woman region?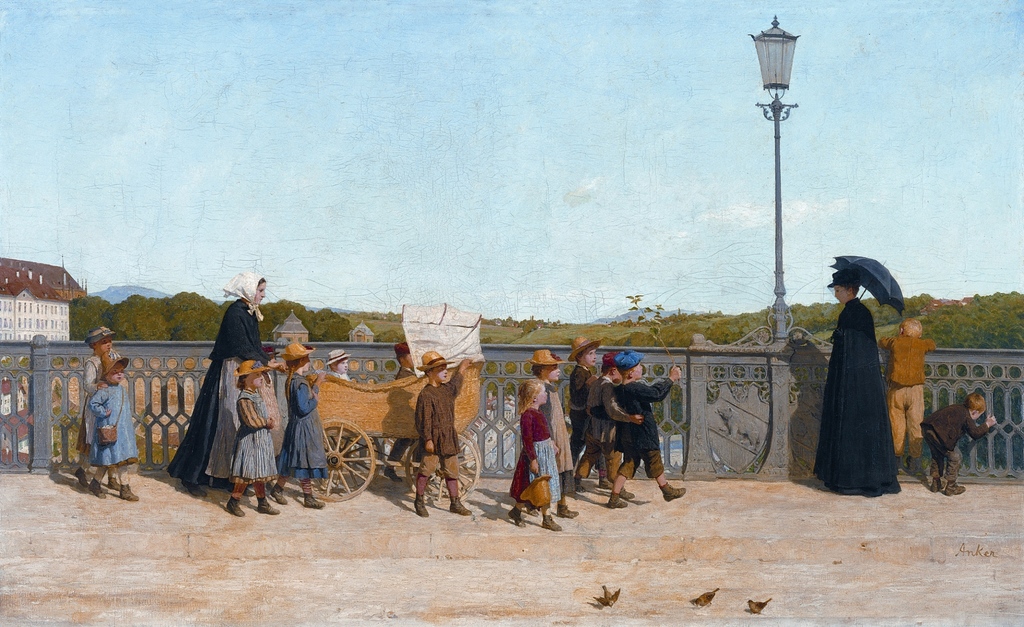
left=284, top=344, right=324, bottom=499
